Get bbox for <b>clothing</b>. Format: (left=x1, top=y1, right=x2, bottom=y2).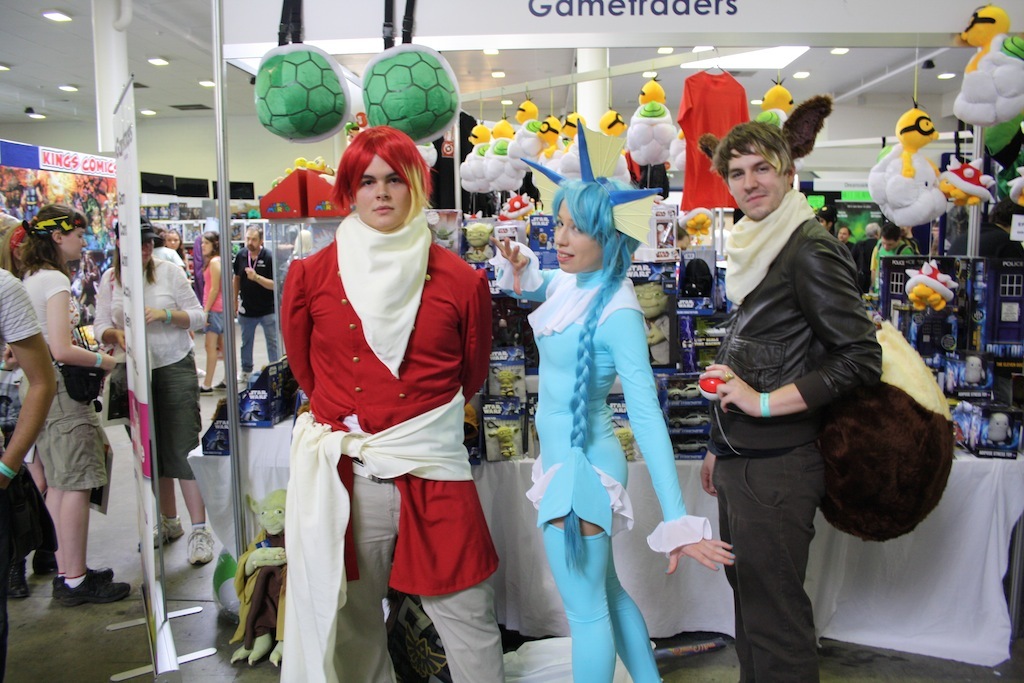
(left=96, top=254, right=232, bottom=515).
